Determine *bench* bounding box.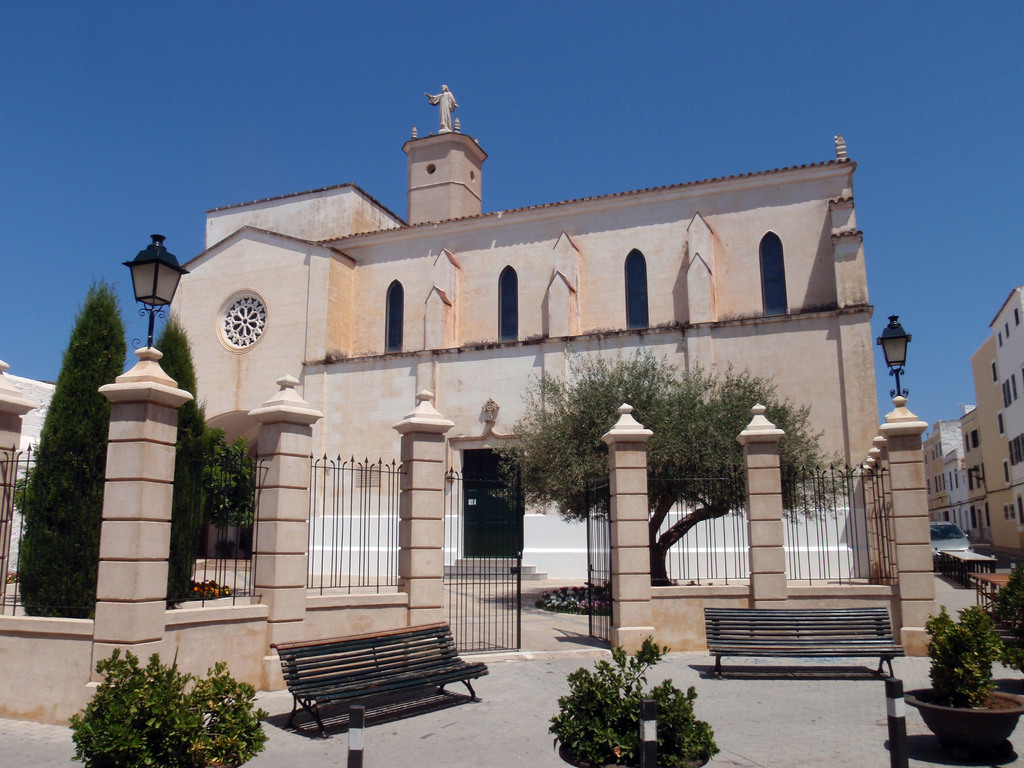
Determined: bbox=[704, 604, 918, 685].
